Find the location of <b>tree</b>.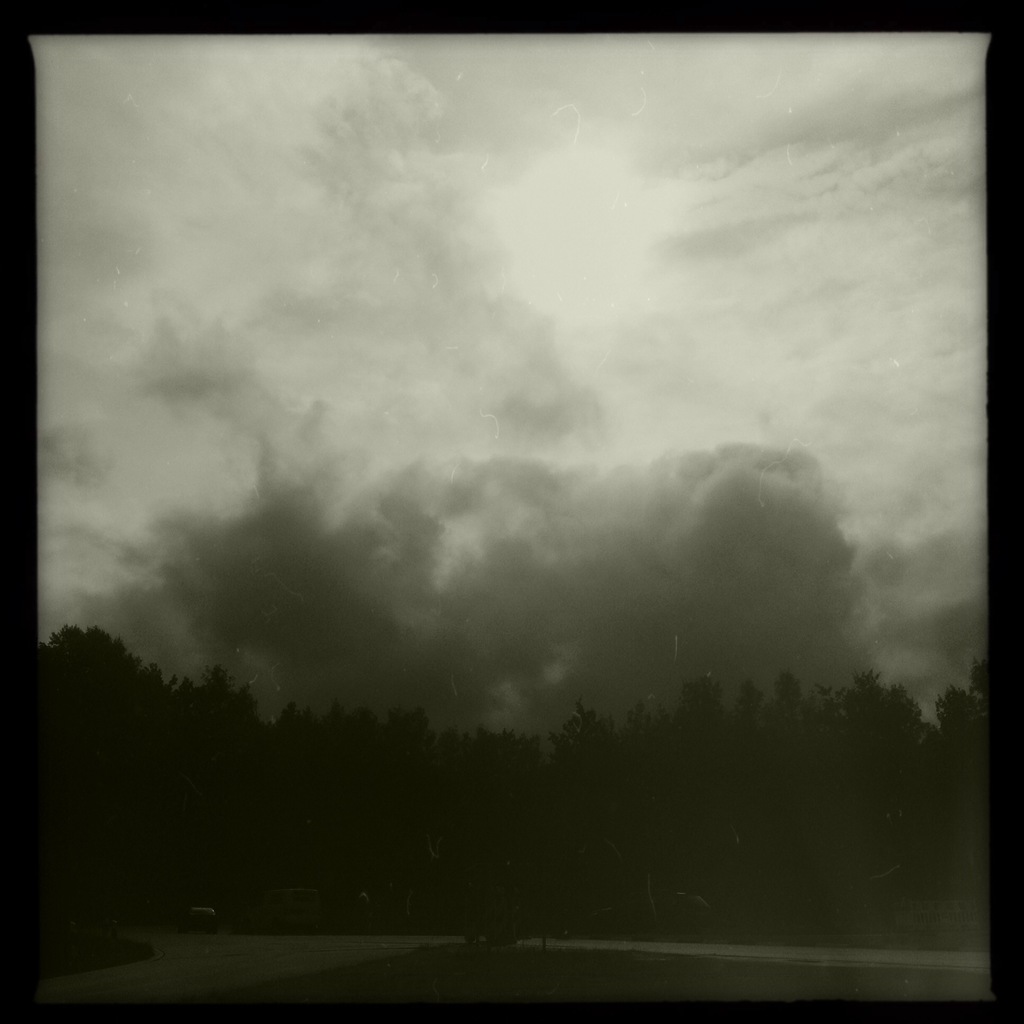
Location: <box>25,623,172,908</box>.
